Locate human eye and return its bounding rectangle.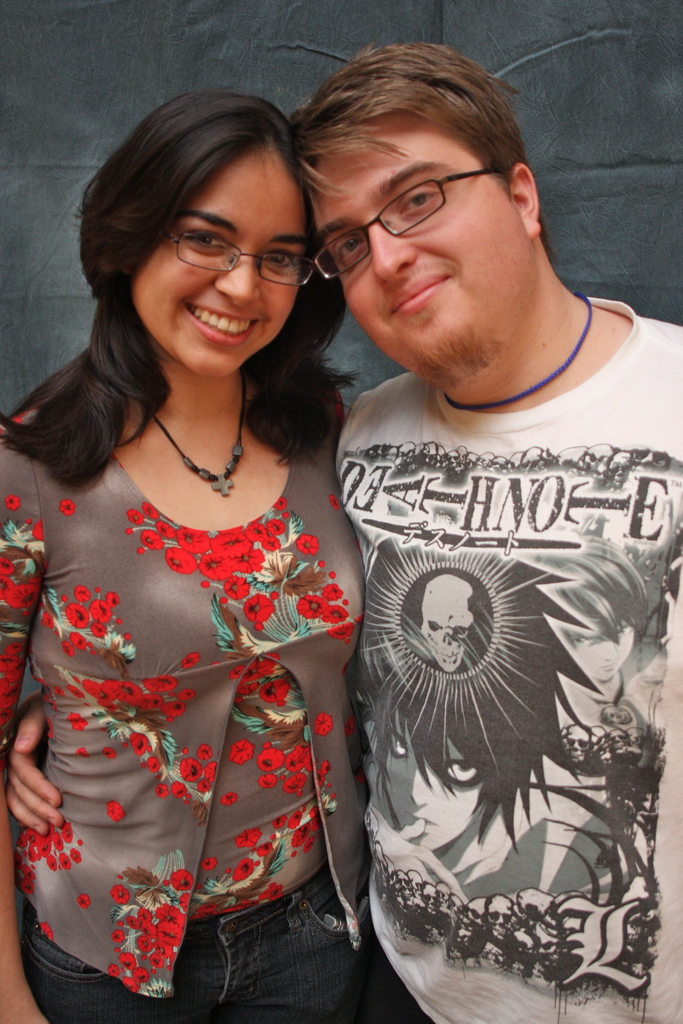
<region>399, 182, 441, 220</region>.
